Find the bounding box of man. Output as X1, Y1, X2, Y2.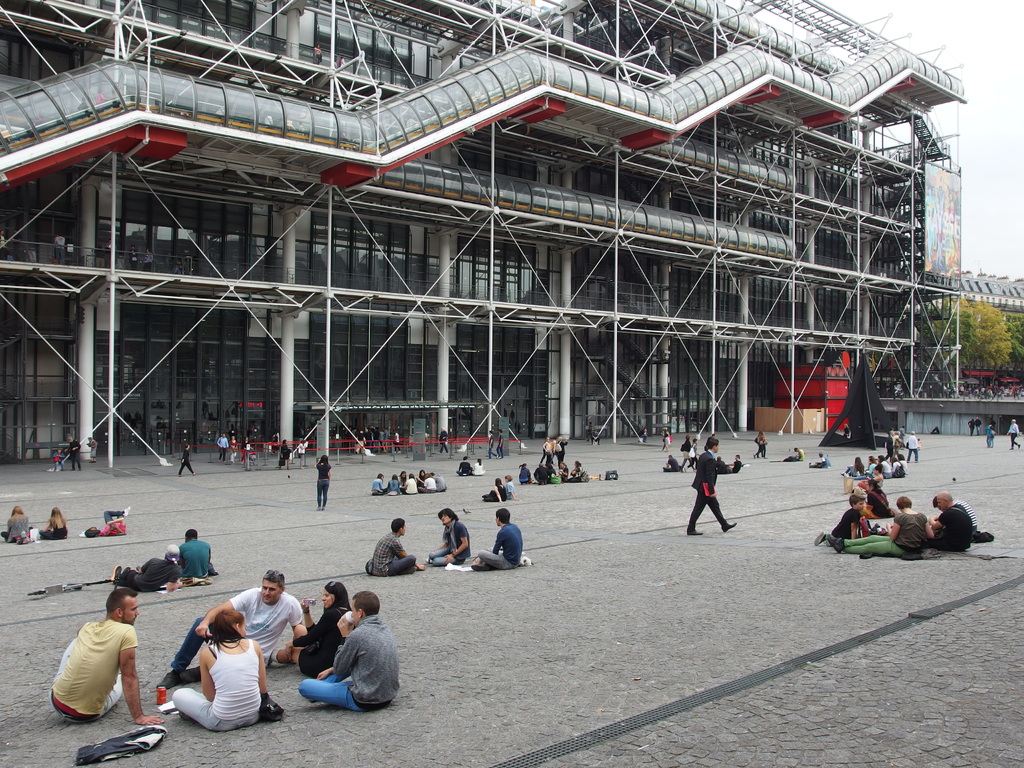
45, 599, 141, 737.
